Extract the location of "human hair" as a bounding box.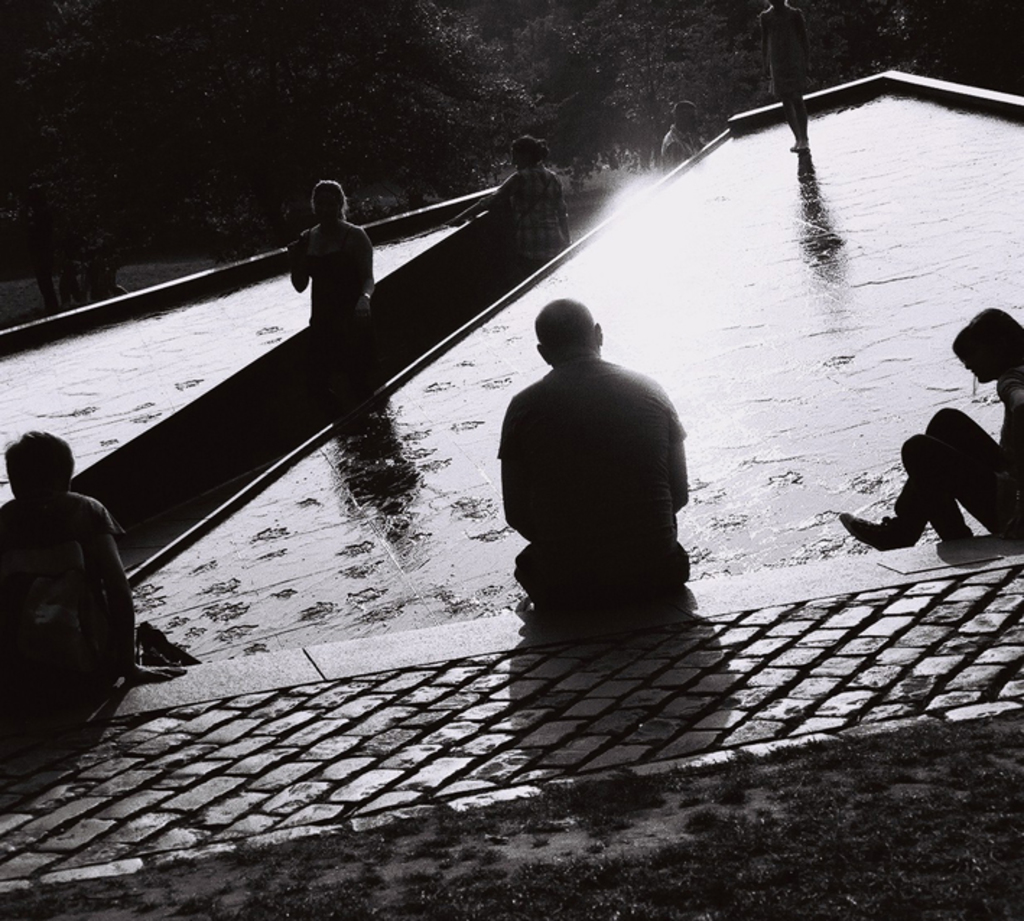
locate(513, 136, 547, 163).
